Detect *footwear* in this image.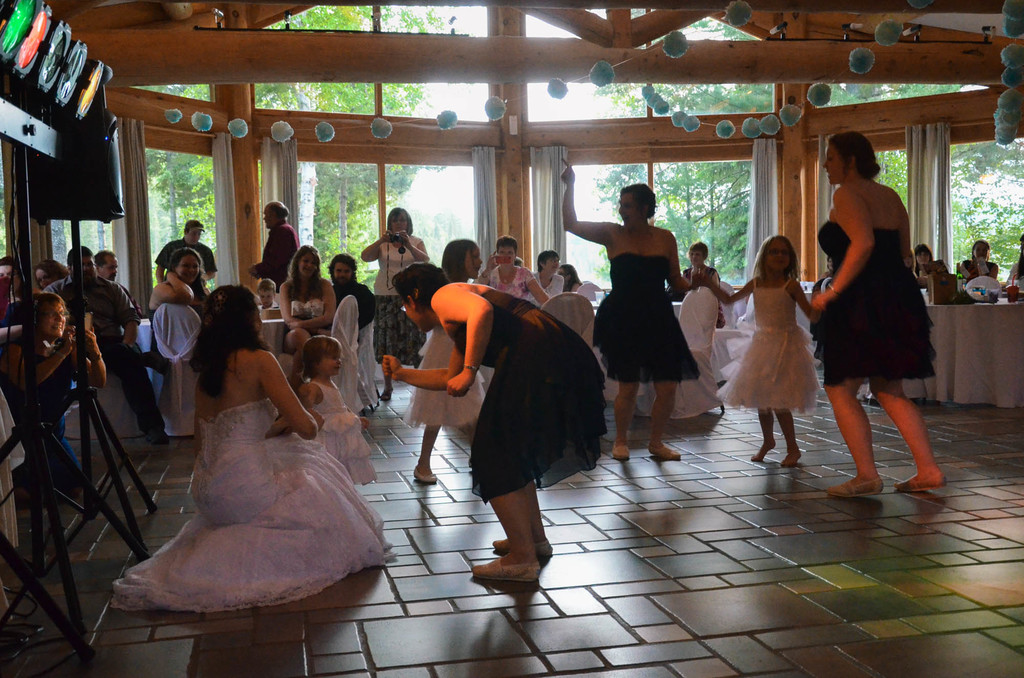
Detection: (x1=492, y1=535, x2=552, y2=562).
